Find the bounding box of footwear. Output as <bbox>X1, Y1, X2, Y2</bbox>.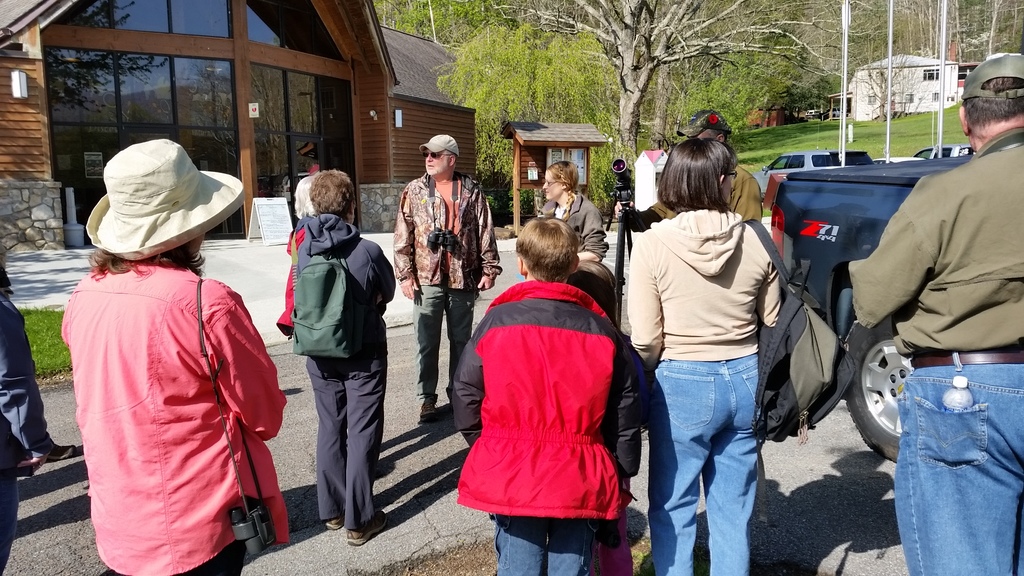
<bbox>421, 401, 442, 424</bbox>.
